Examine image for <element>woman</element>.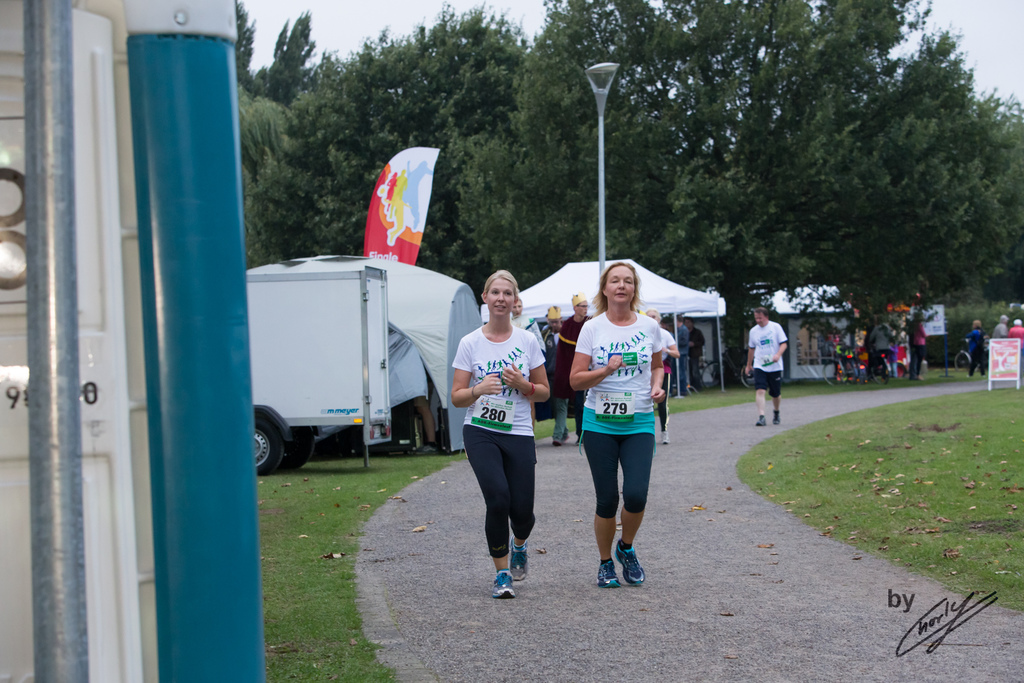
Examination result: (572,261,669,588).
